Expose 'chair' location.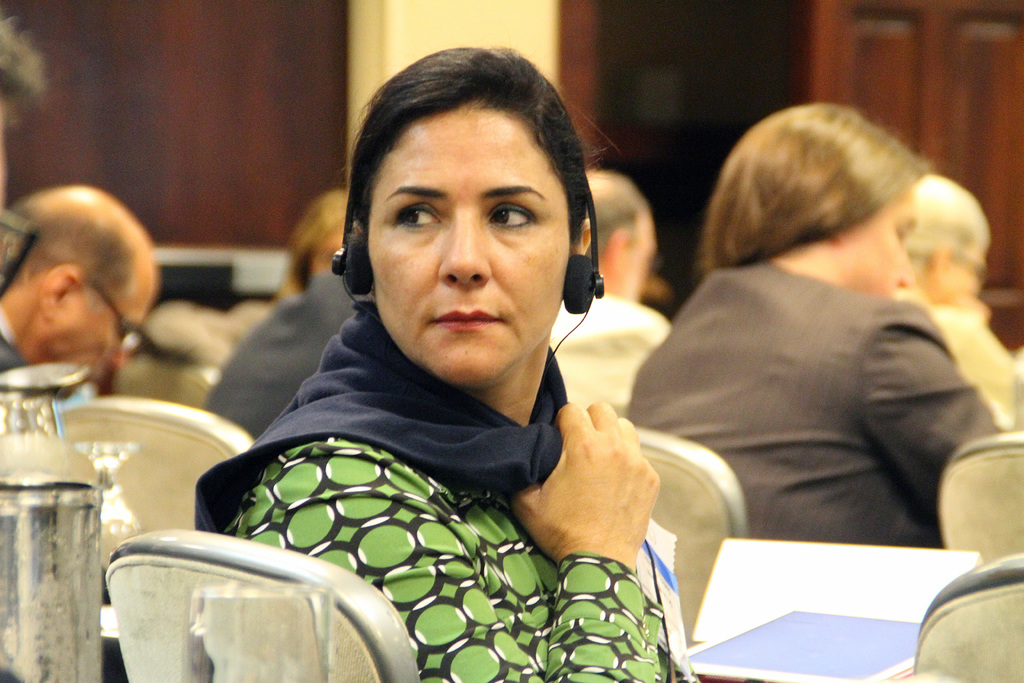
Exposed at crop(106, 527, 420, 682).
